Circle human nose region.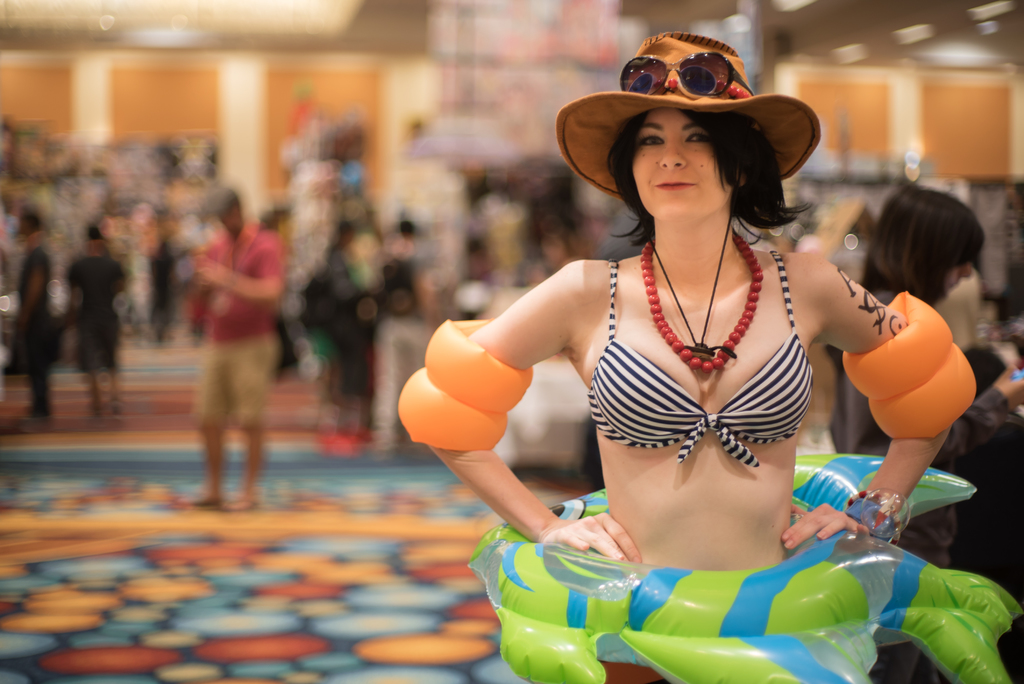
Region: BBox(960, 265, 970, 279).
